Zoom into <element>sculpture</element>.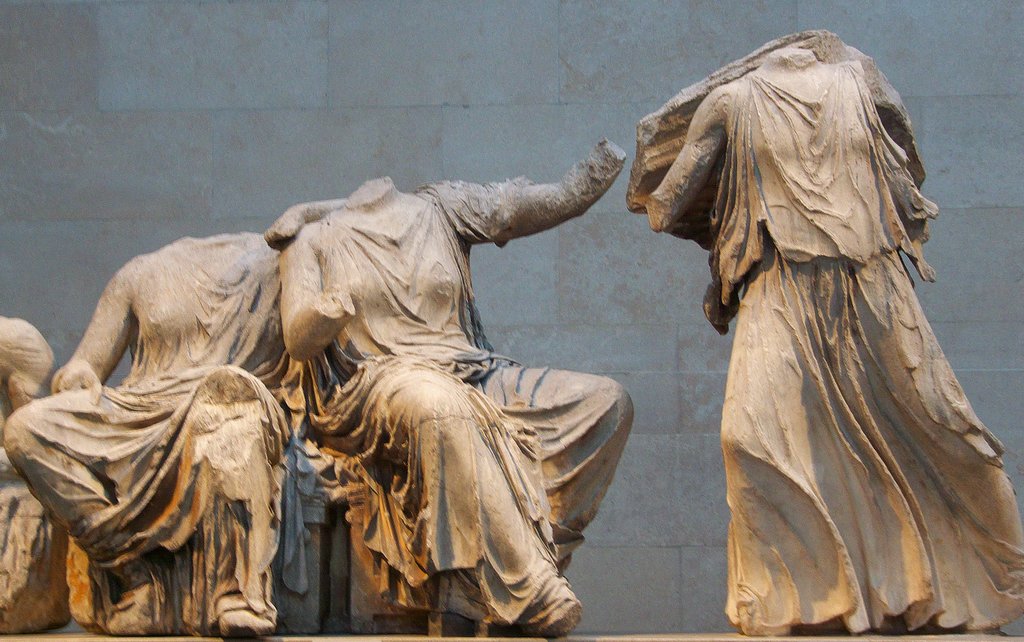
Zoom target: box=[628, 15, 1016, 641].
